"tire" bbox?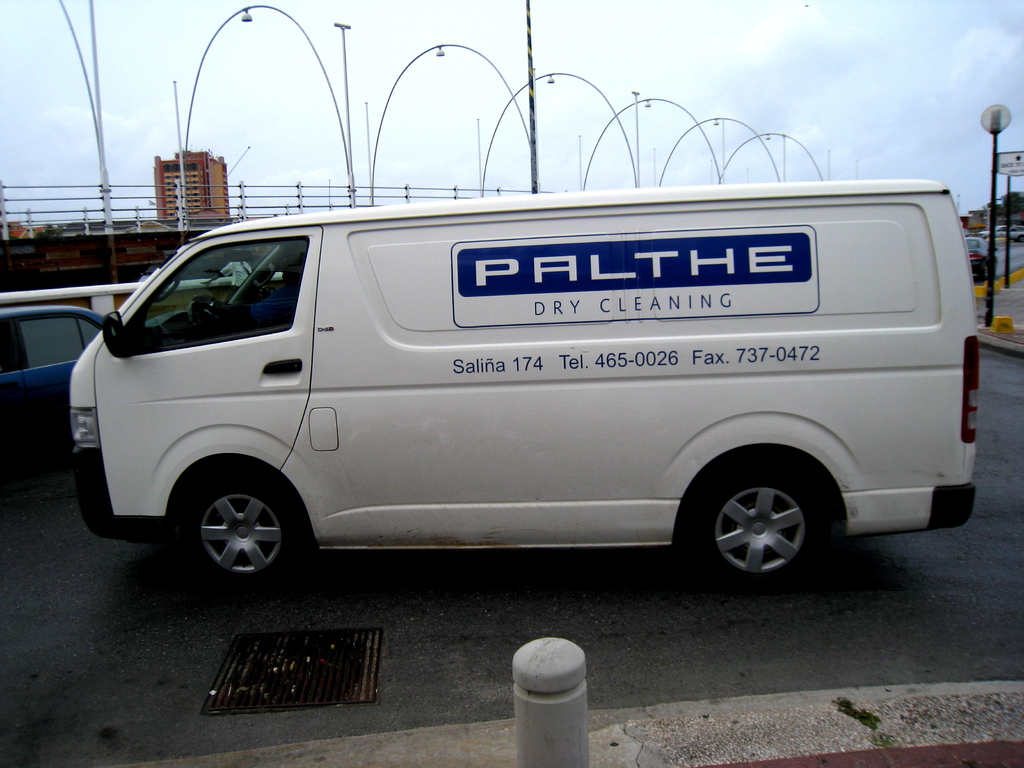
(182, 474, 305, 590)
